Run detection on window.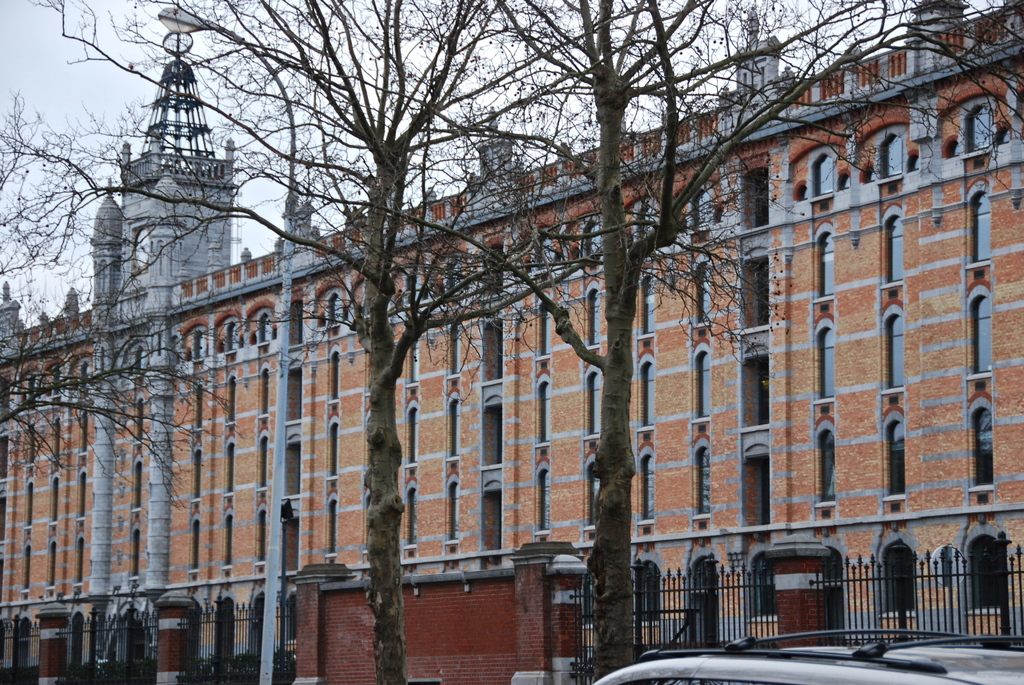
Result: detection(697, 445, 712, 514).
